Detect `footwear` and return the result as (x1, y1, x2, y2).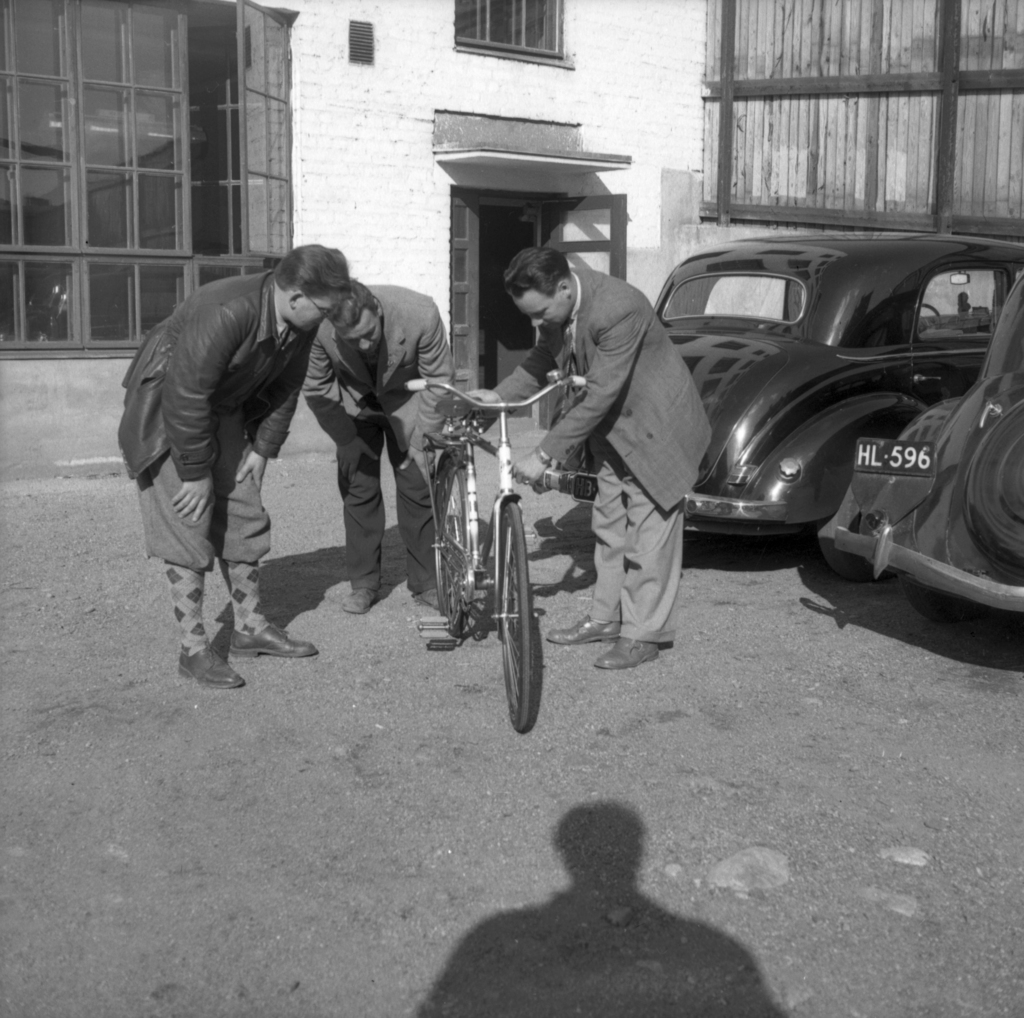
(342, 588, 378, 615).
